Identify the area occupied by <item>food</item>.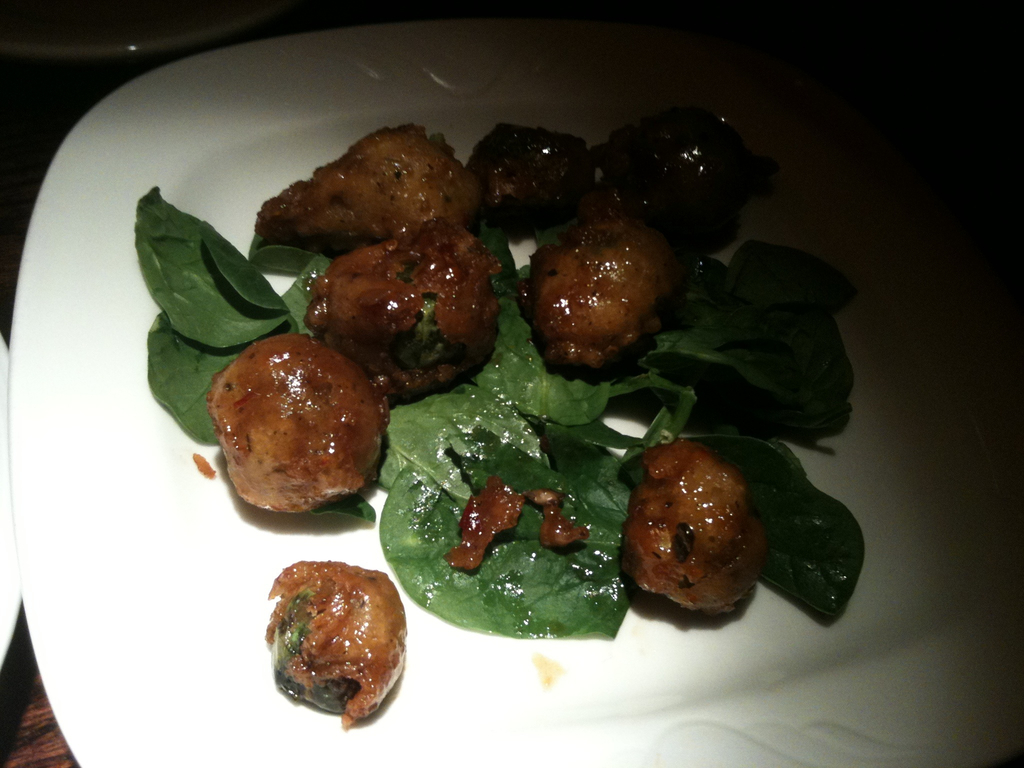
Area: <bbox>444, 474, 523, 575</bbox>.
